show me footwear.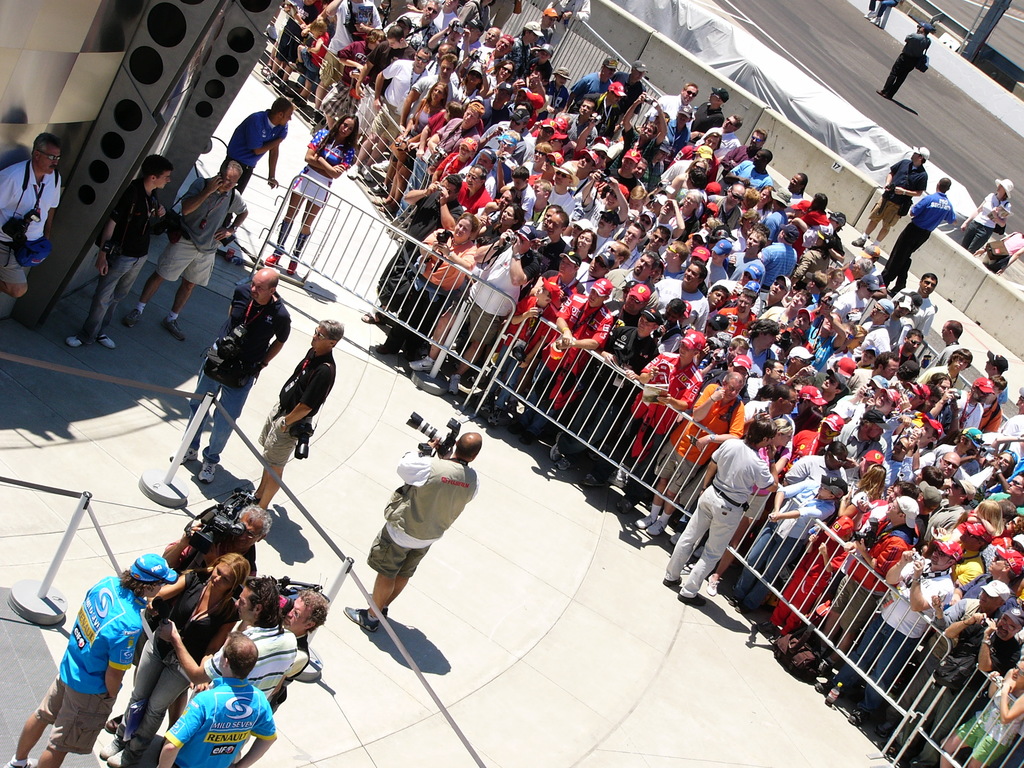
footwear is here: (879,748,900,759).
